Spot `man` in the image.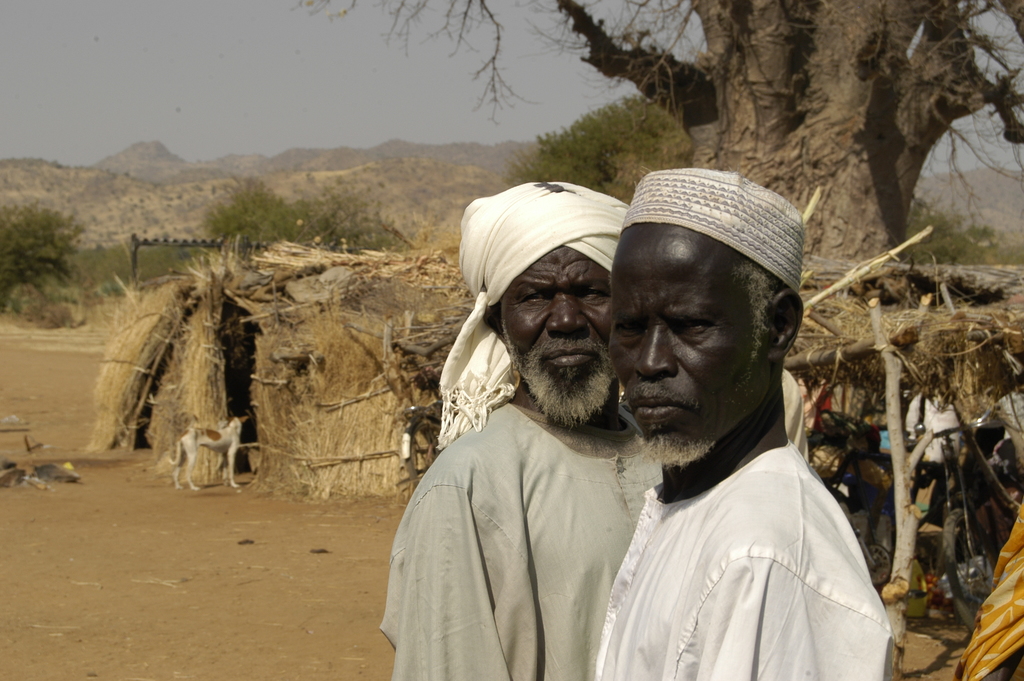
`man` found at locate(607, 167, 885, 680).
